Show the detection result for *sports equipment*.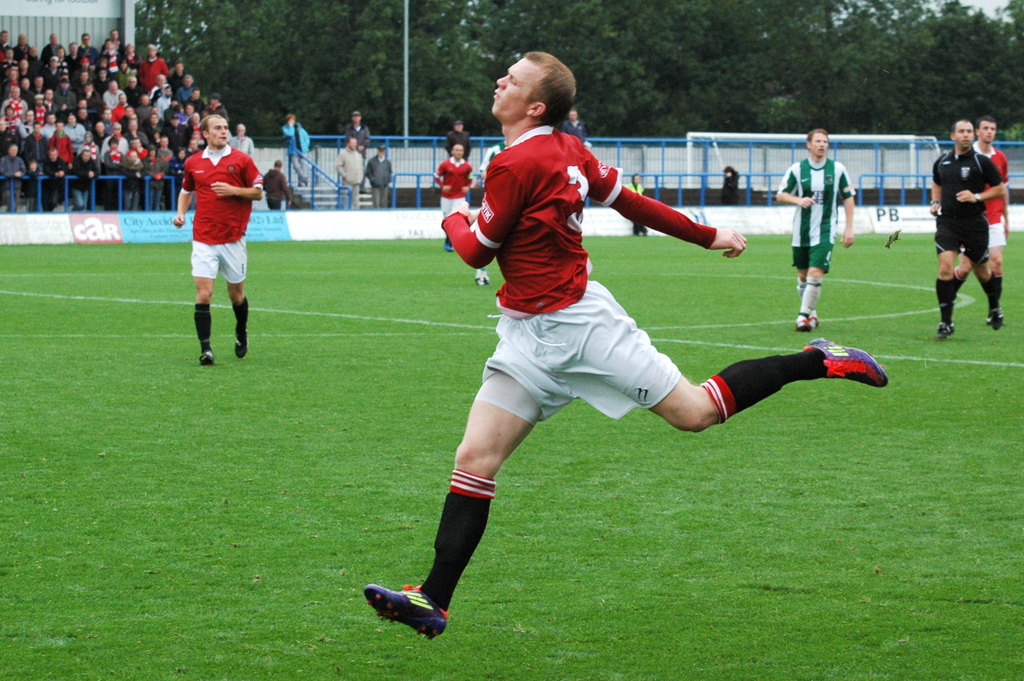
x1=986, y1=306, x2=1005, y2=330.
